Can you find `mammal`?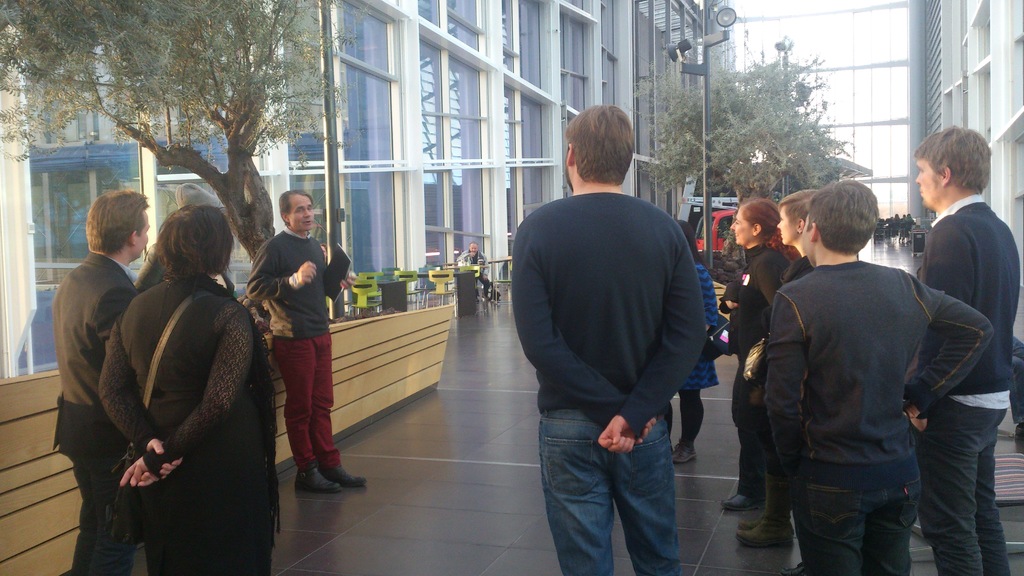
Yes, bounding box: l=60, t=188, r=152, b=571.
